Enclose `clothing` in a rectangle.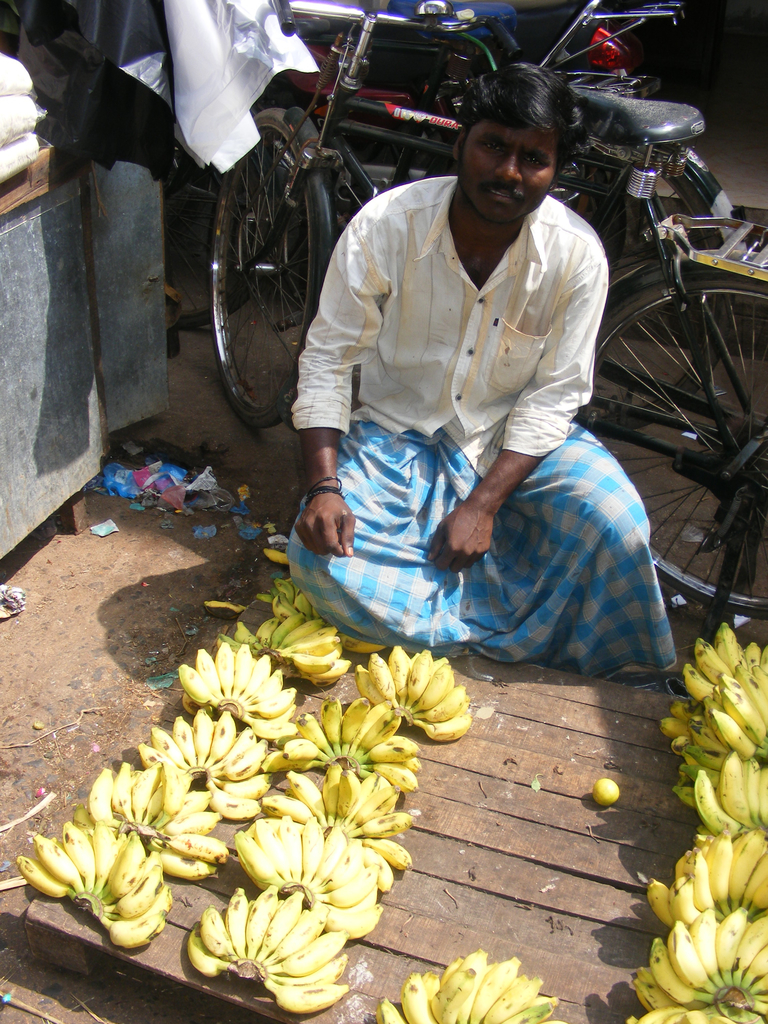
box(286, 180, 680, 690).
